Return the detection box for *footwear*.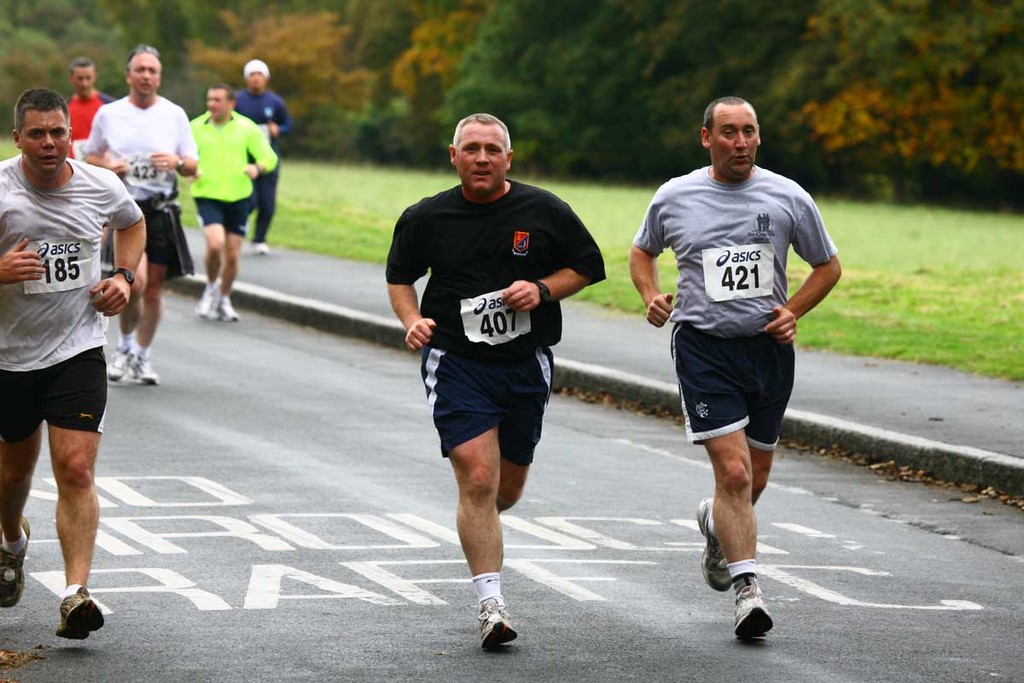
{"left": 480, "top": 597, "right": 518, "bottom": 652}.
